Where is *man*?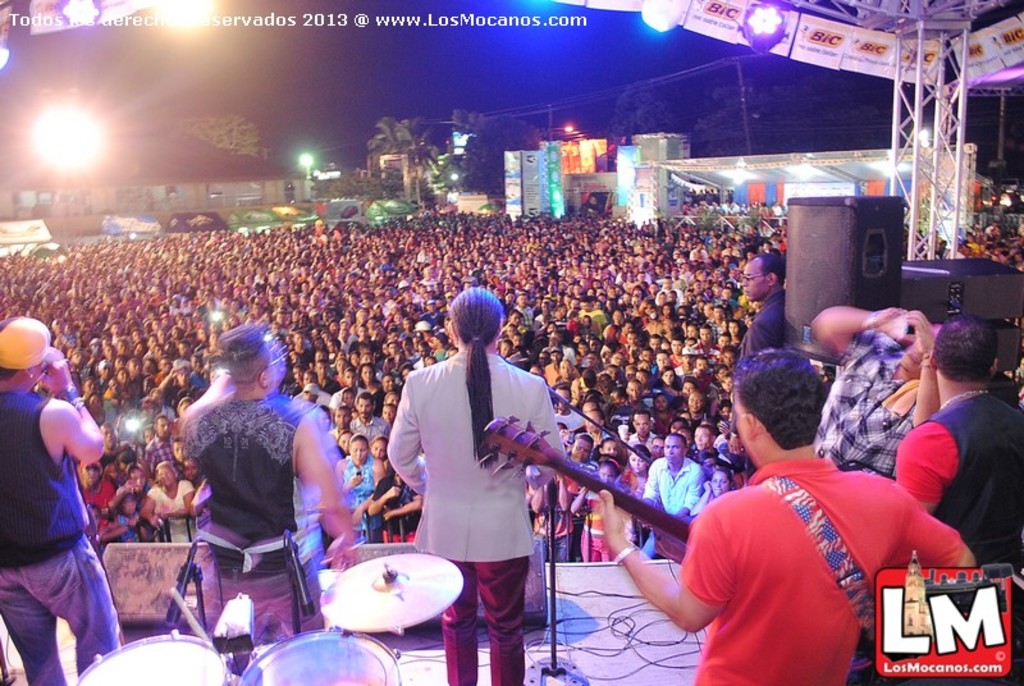
left=0, top=316, right=104, bottom=685.
